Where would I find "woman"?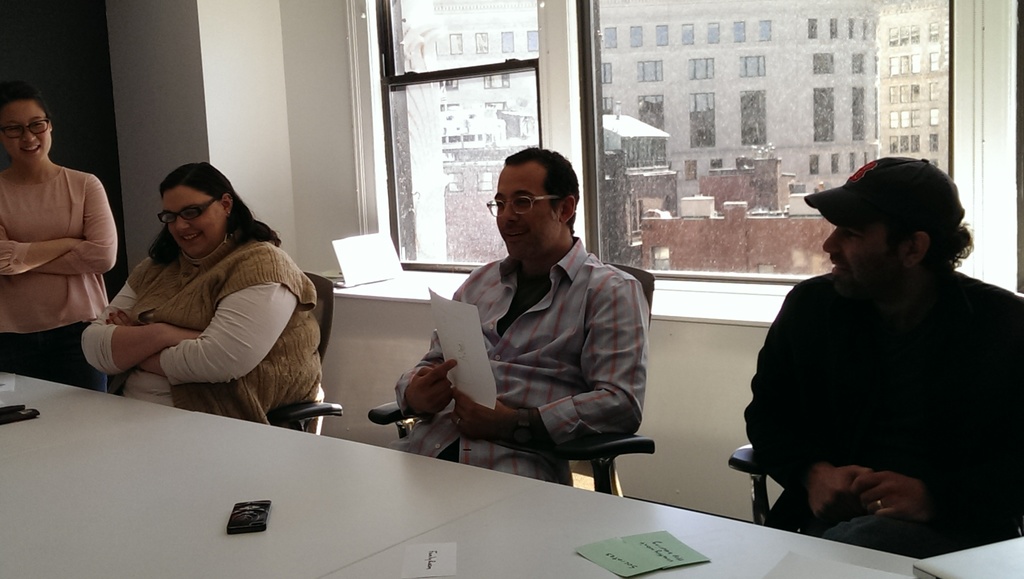
At 0, 80, 116, 363.
